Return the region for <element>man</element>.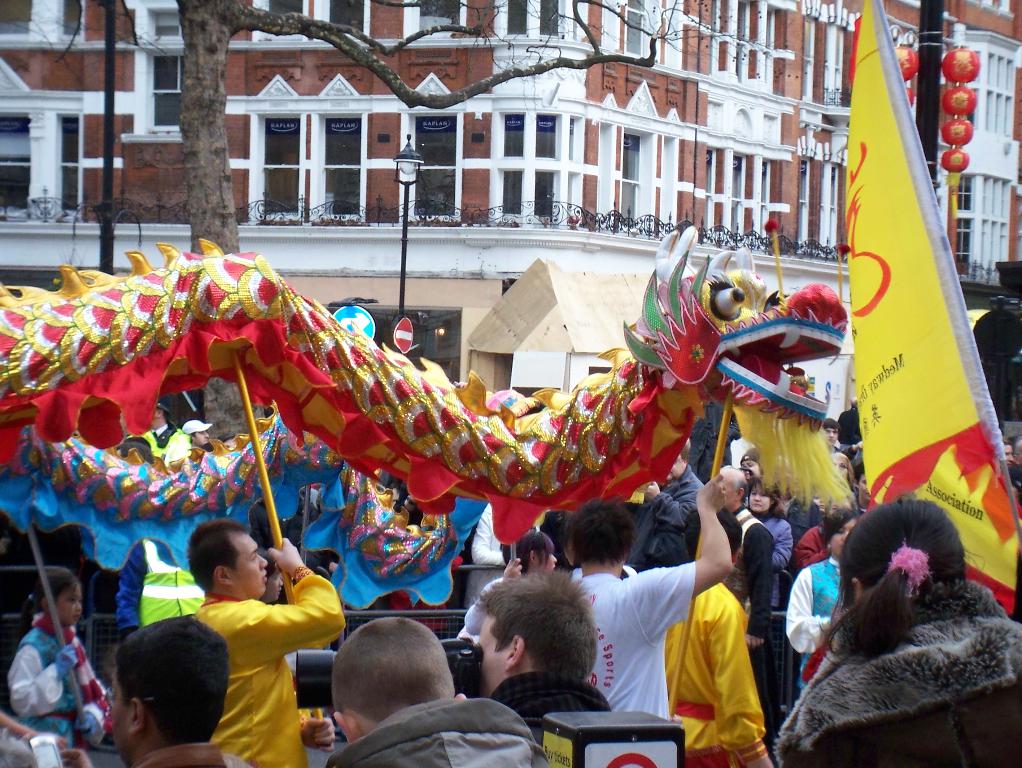
pyautogui.locateOnScreen(1013, 437, 1021, 496).
